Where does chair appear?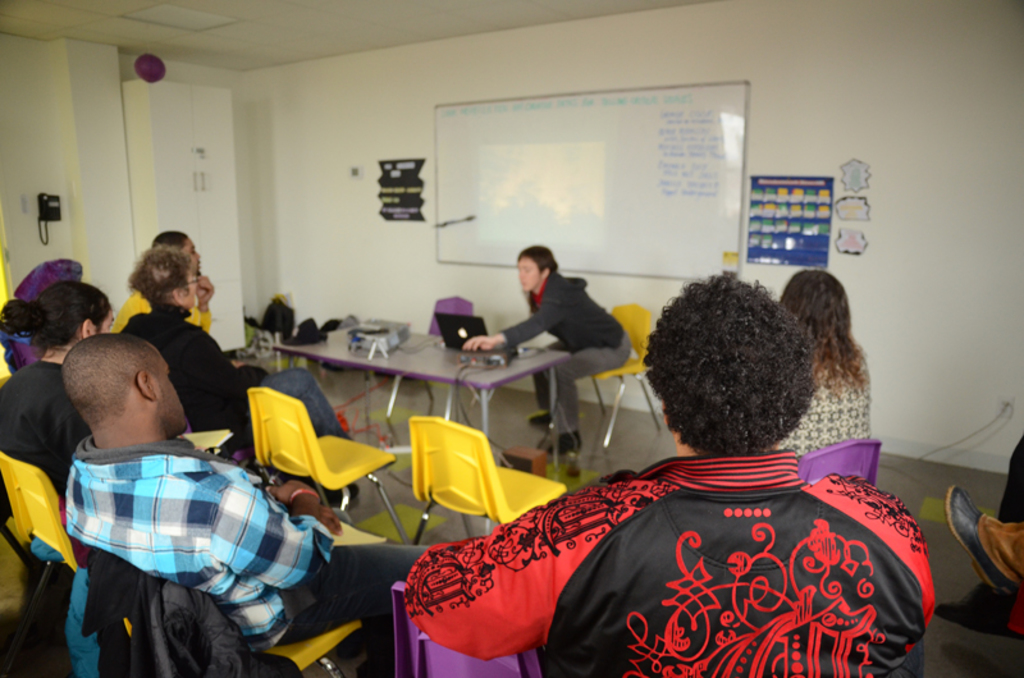
Appears at 389:577:545:677.
